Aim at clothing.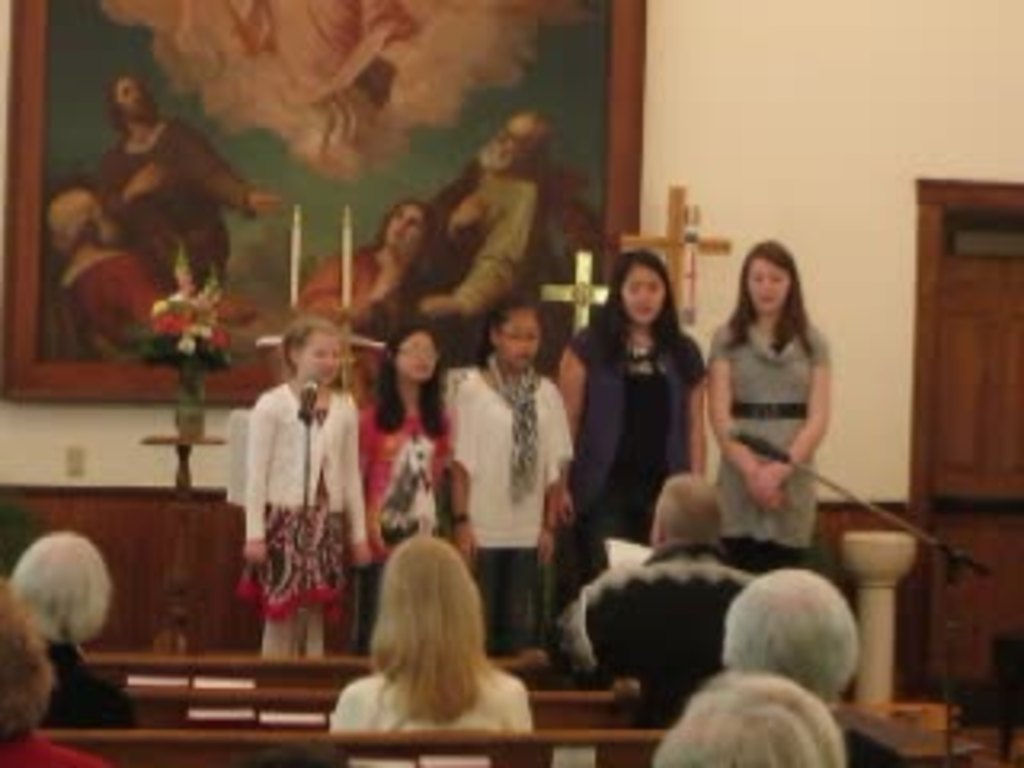
Aimed at (x1=99, y1=112, x2=253, y2=298).
